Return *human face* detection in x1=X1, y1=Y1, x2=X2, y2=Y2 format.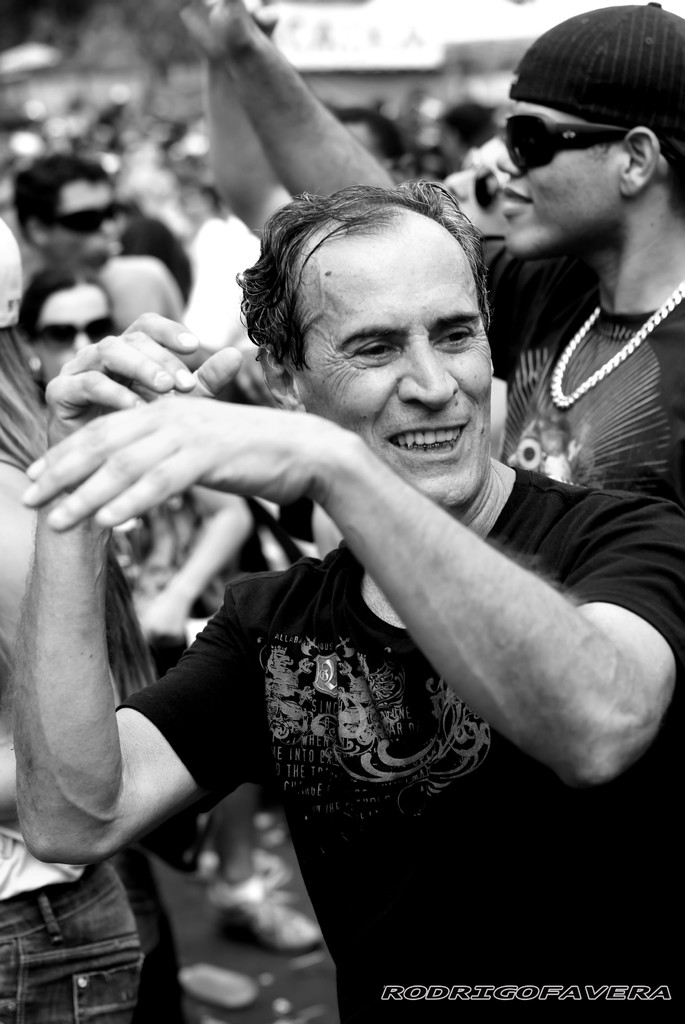
x1=489, y1=92, x2=627, y2=273.
